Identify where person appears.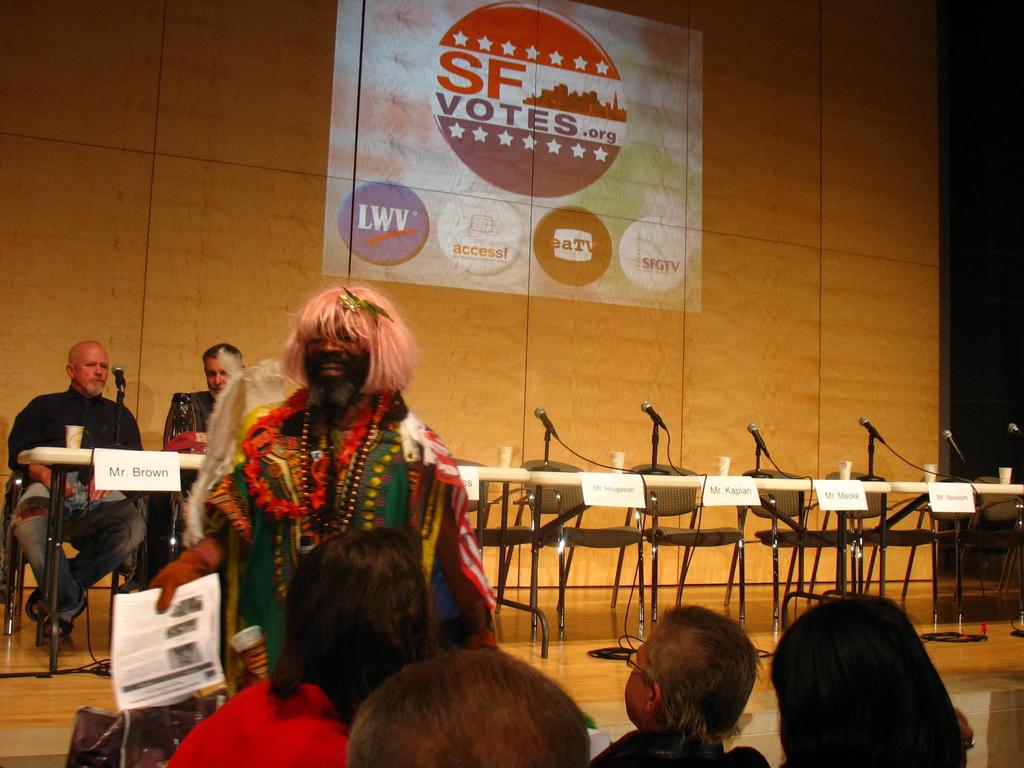
Appears at [588,600,769,767].
